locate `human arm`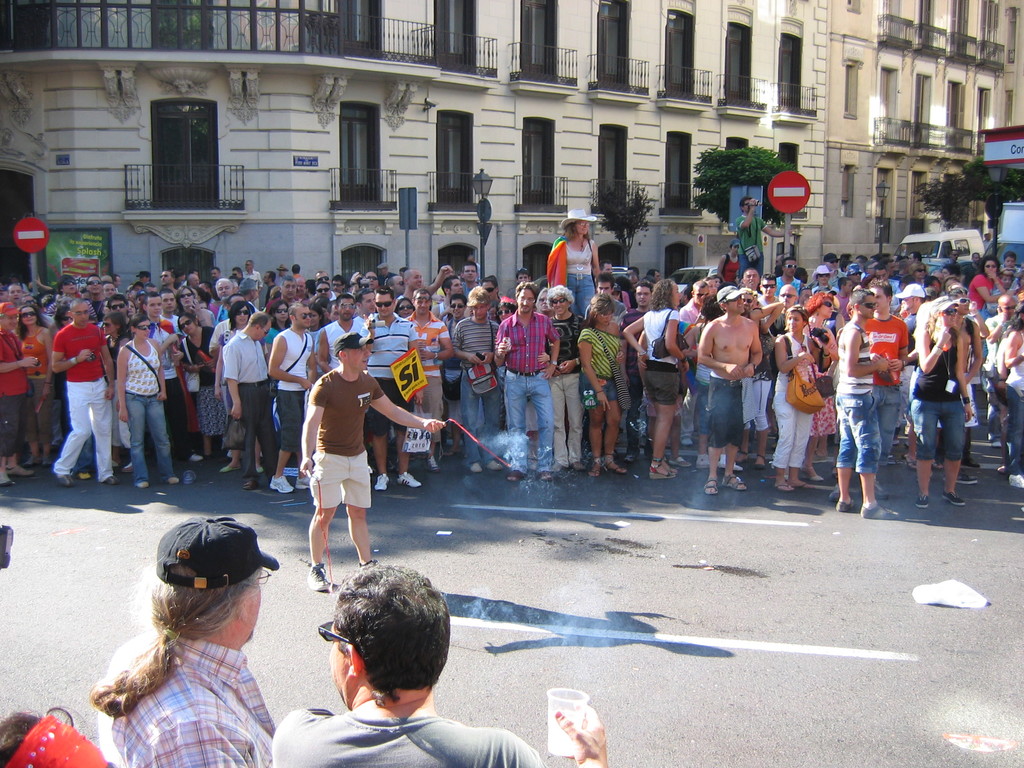
[left=819, top=330, right=832, bottom=374]
